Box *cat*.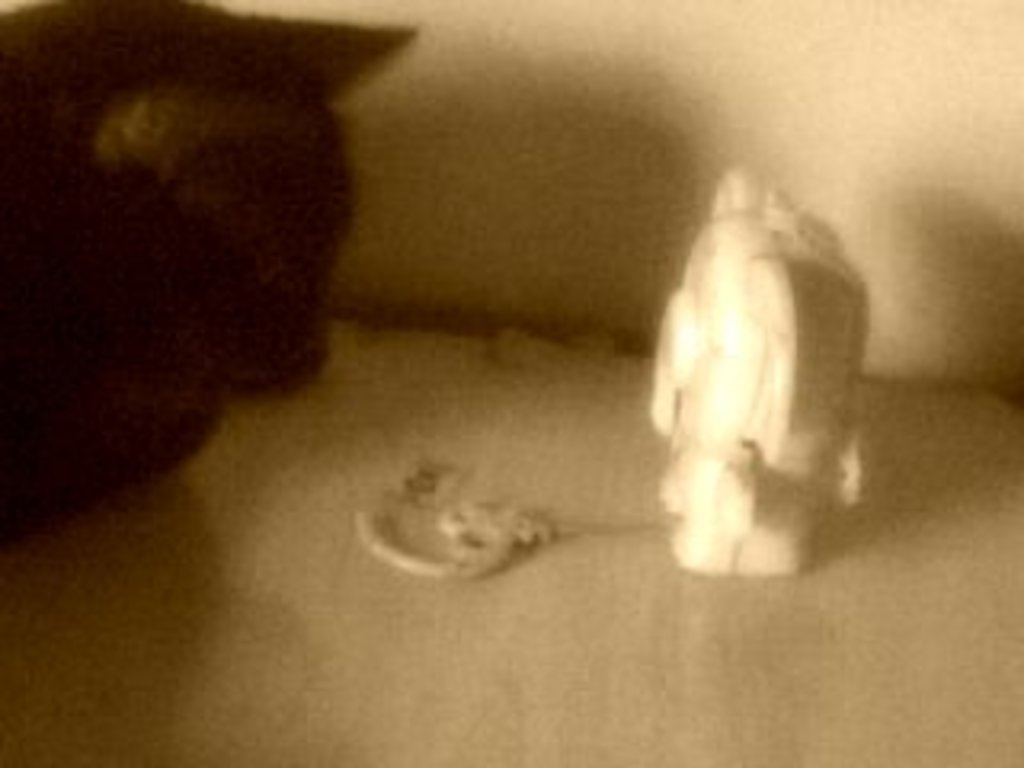
left=0, top=0, right=429, bottom=541.
